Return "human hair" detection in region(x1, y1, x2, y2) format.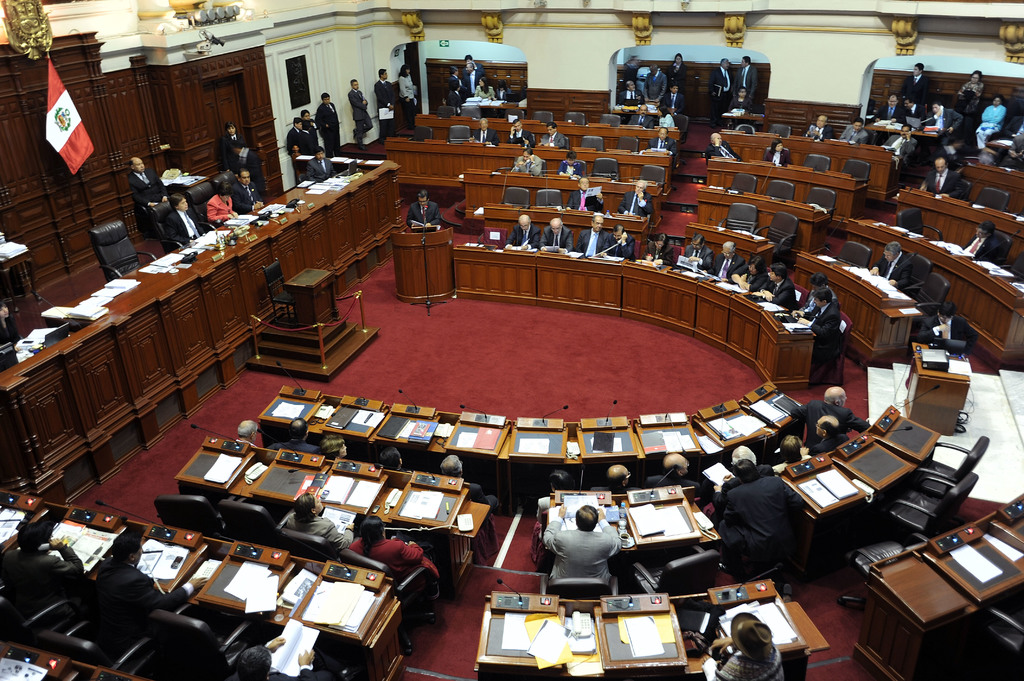
region(594, 215, 604, 225).
